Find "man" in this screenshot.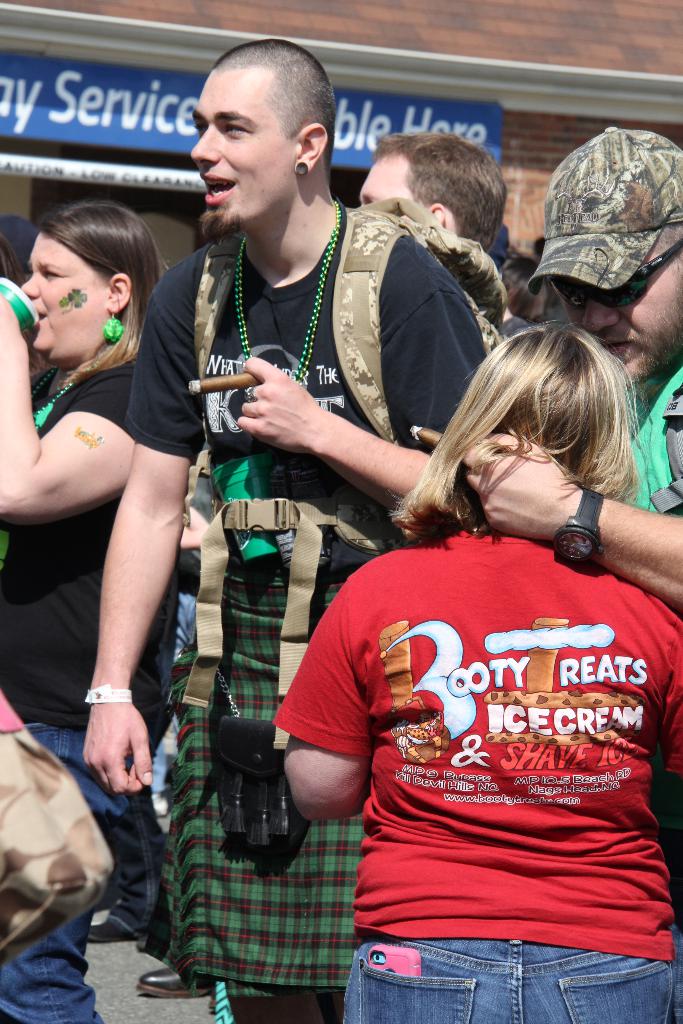
The bounding box for "man" is x1=108 y1=84 x2=460 y2=941.
